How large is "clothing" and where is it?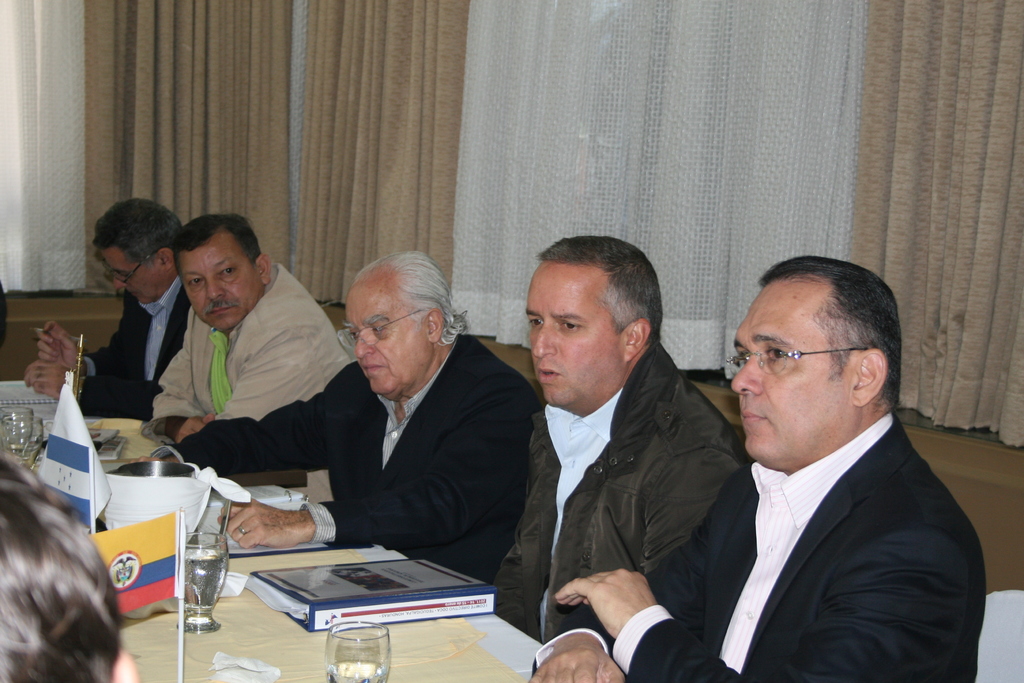
Bounding box: 145, 255, 346, 427.
